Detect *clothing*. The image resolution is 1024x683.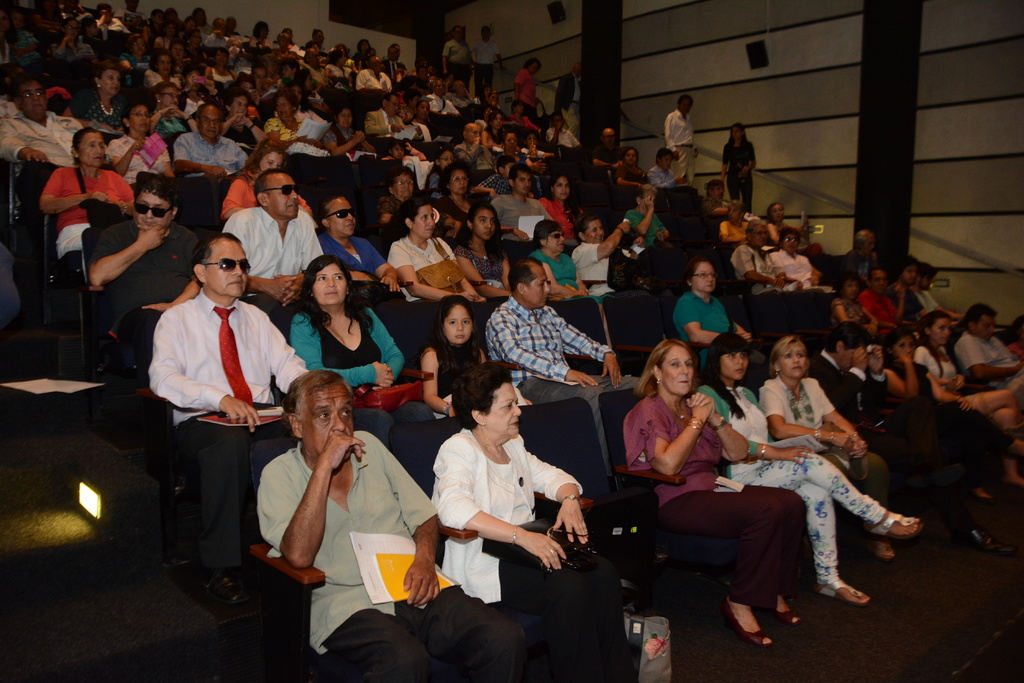
x1=263, y1=73, x2=284, y2=85.
